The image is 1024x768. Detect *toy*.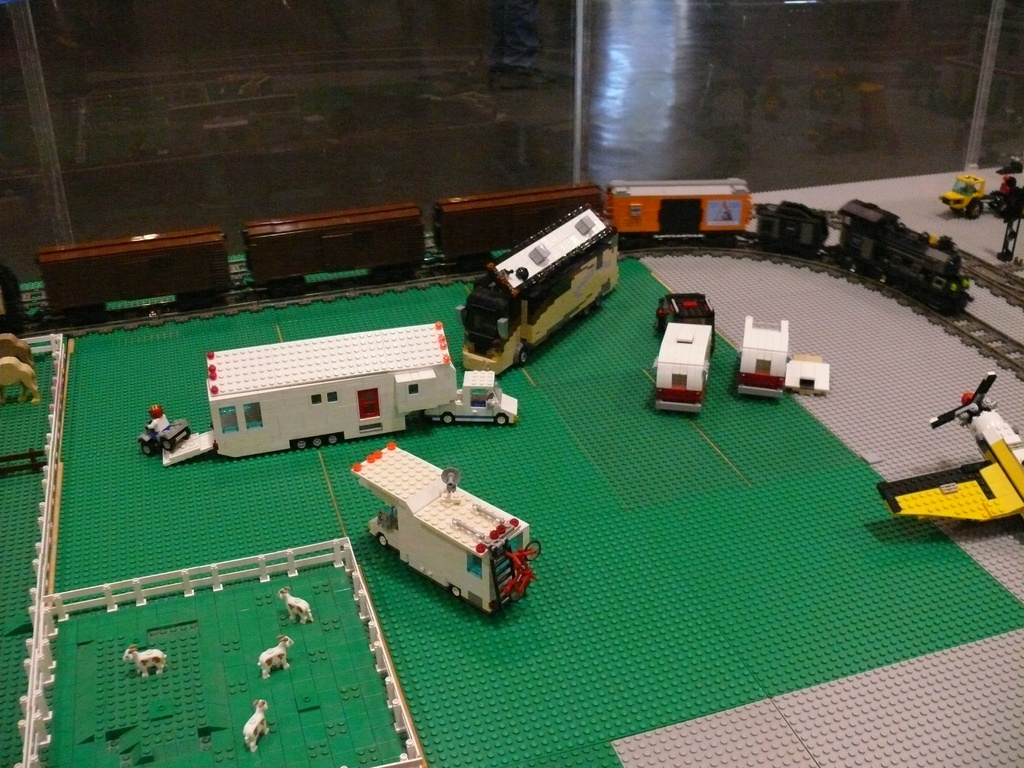
Detection: 789/355/829/397.
